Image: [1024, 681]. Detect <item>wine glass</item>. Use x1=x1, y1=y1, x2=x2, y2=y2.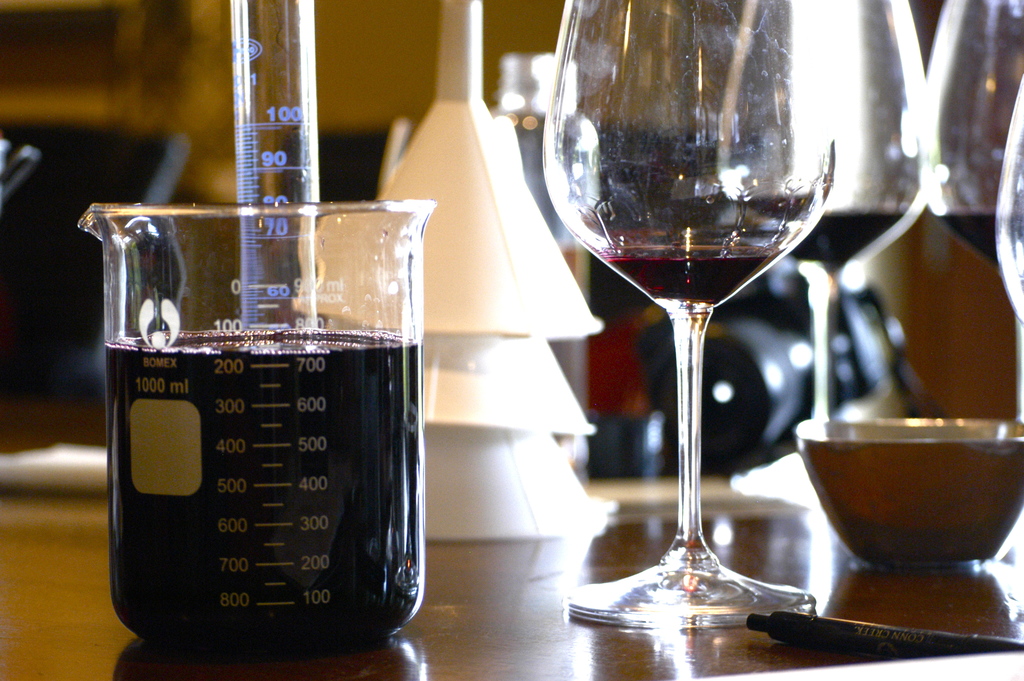
x1=541, y1=0, x2=837, y2=630.
